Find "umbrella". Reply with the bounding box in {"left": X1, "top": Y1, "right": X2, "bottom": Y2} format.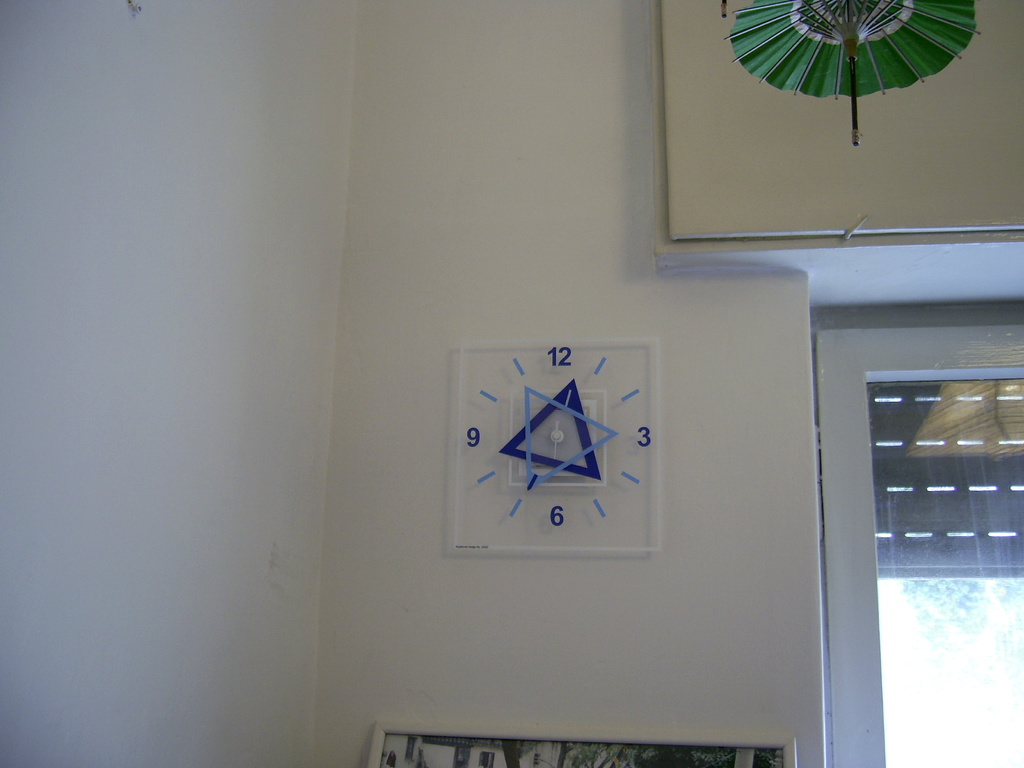
{"left": 726, "top": 0, "right": 980, "bottom": 143}.
